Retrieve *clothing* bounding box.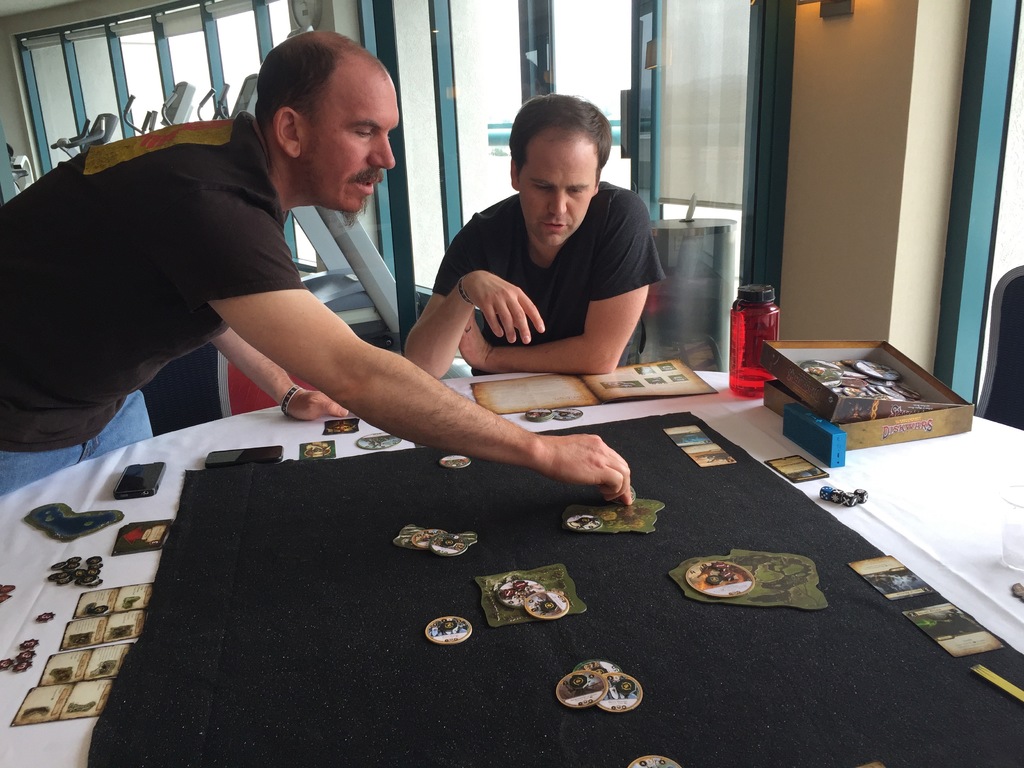
Bounding box: left=49, top=97, right=498, bottom=452.
